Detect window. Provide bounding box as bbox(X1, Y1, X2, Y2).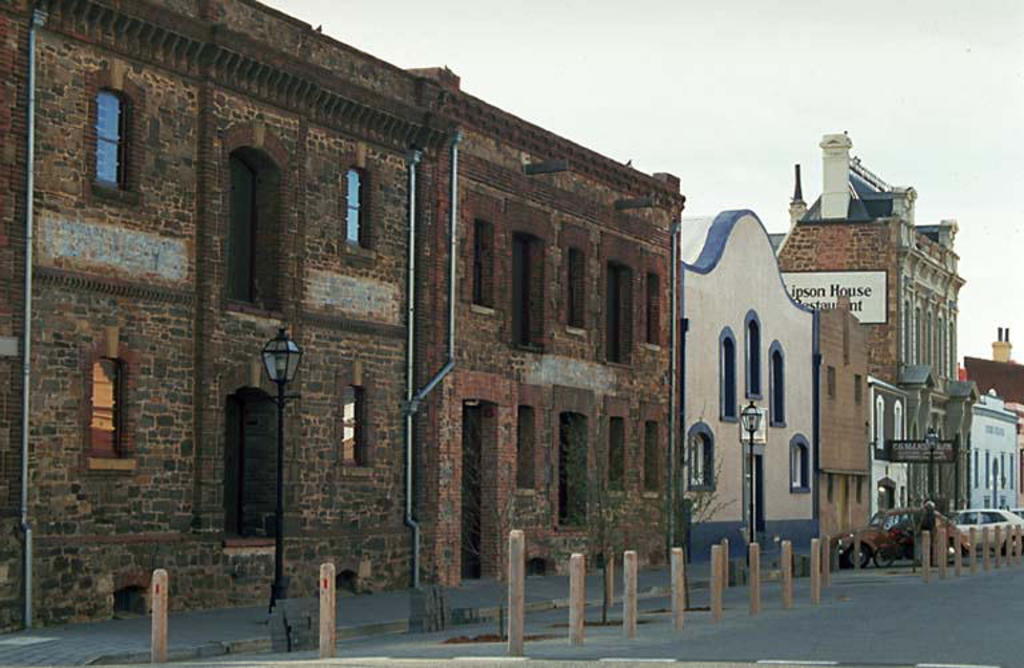
bbox(639, 272, 660, 360).
